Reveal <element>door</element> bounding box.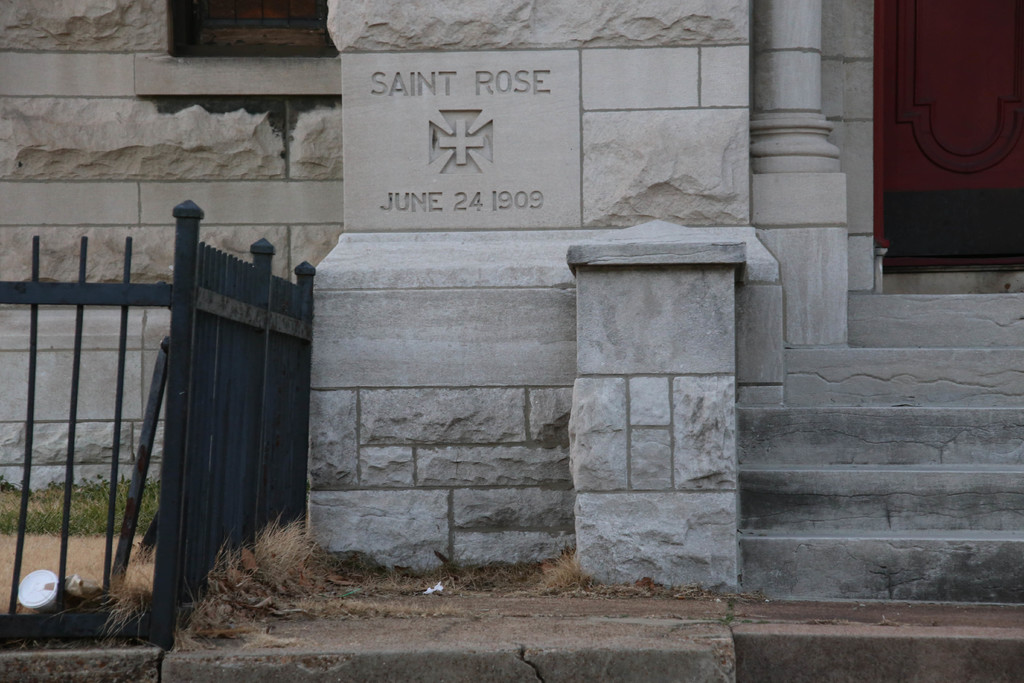
Revealed: bbox(871, 0, 1023, 278).
